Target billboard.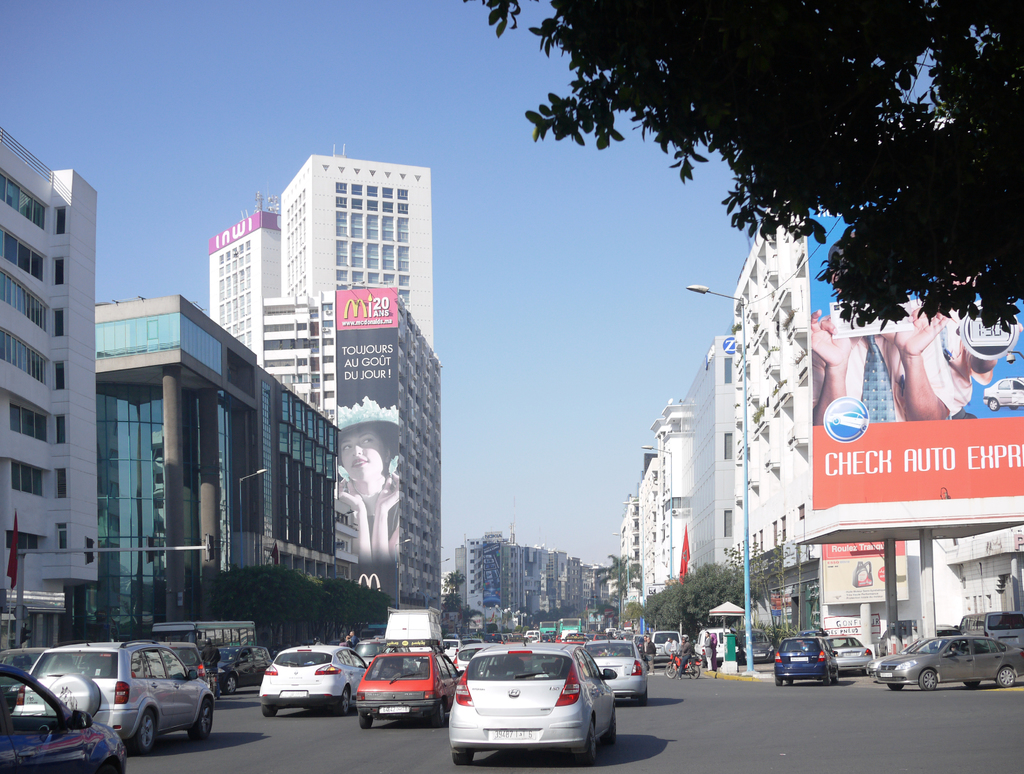
Target region: left=329, top=287, right=399, bottom=610.
